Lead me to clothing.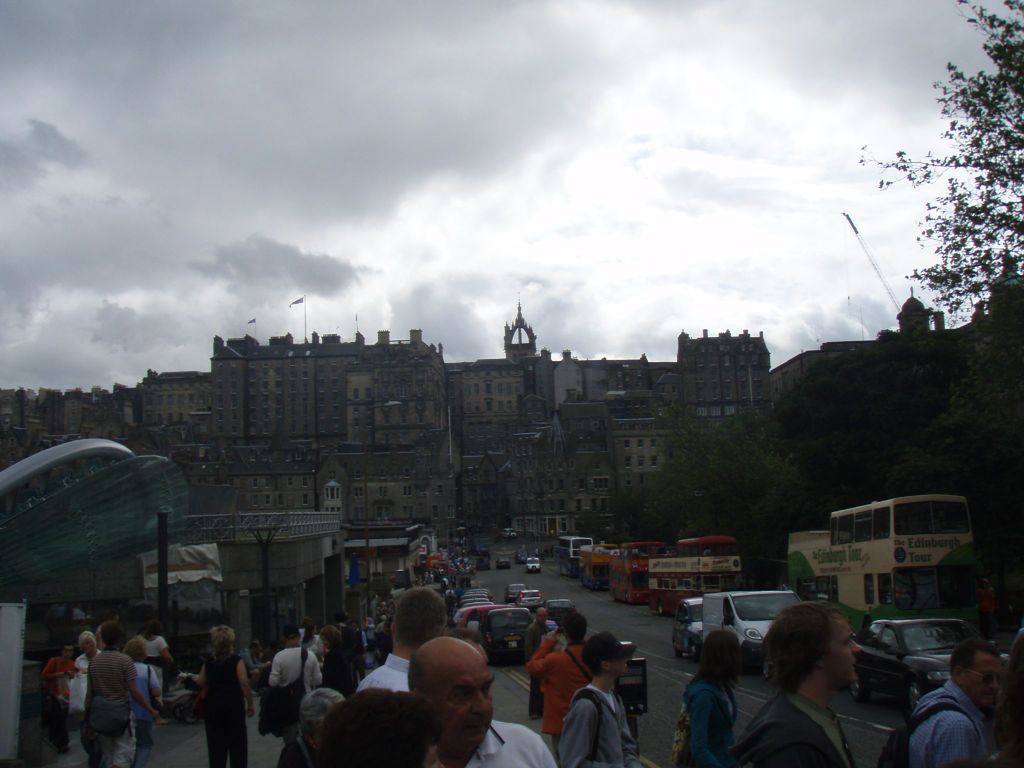
Lead to (left=911, top=680, right=986, bottom=767).
